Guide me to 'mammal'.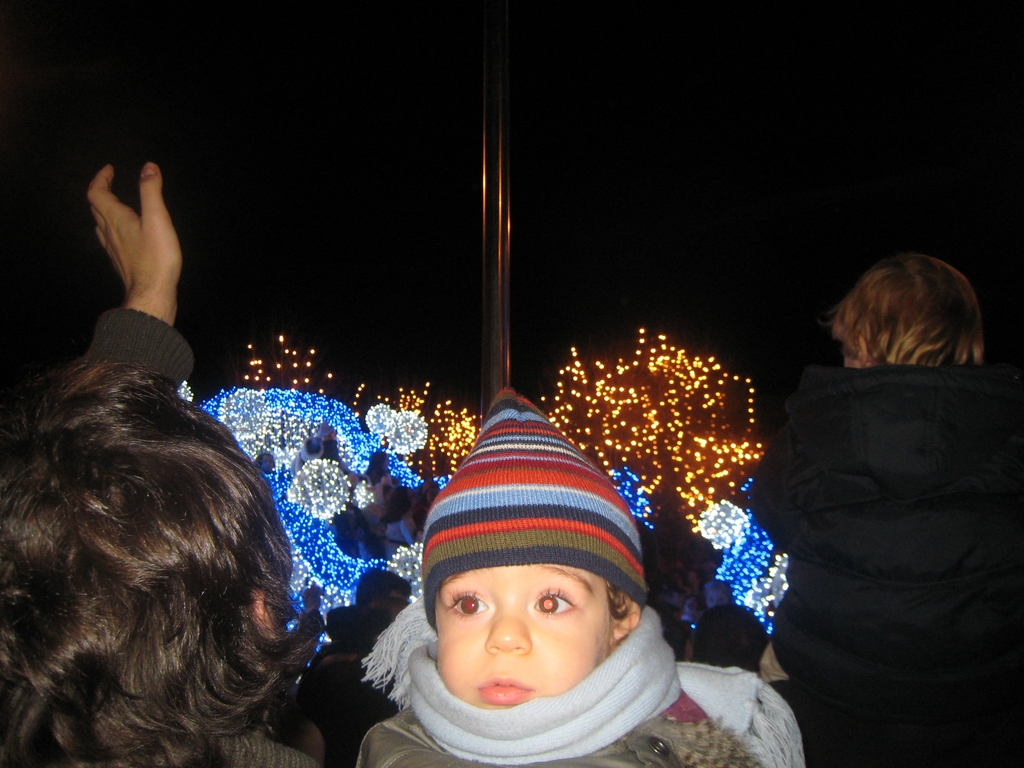
Guidance: [x1=355, y1=383, x2=805, y2=767].
